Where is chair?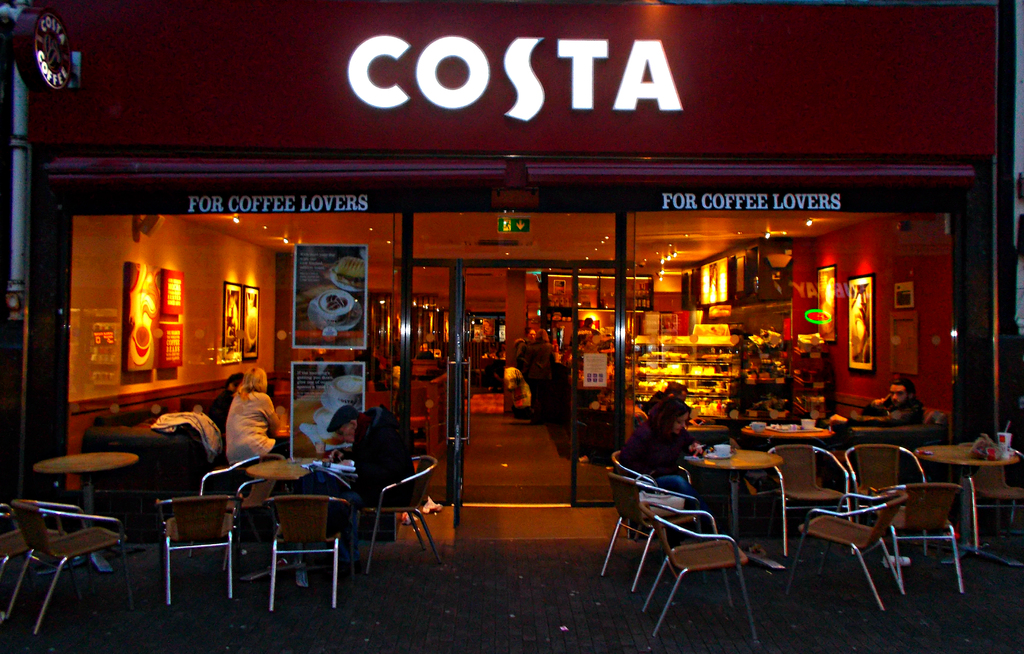
rect(600, 467, 708, 592).
